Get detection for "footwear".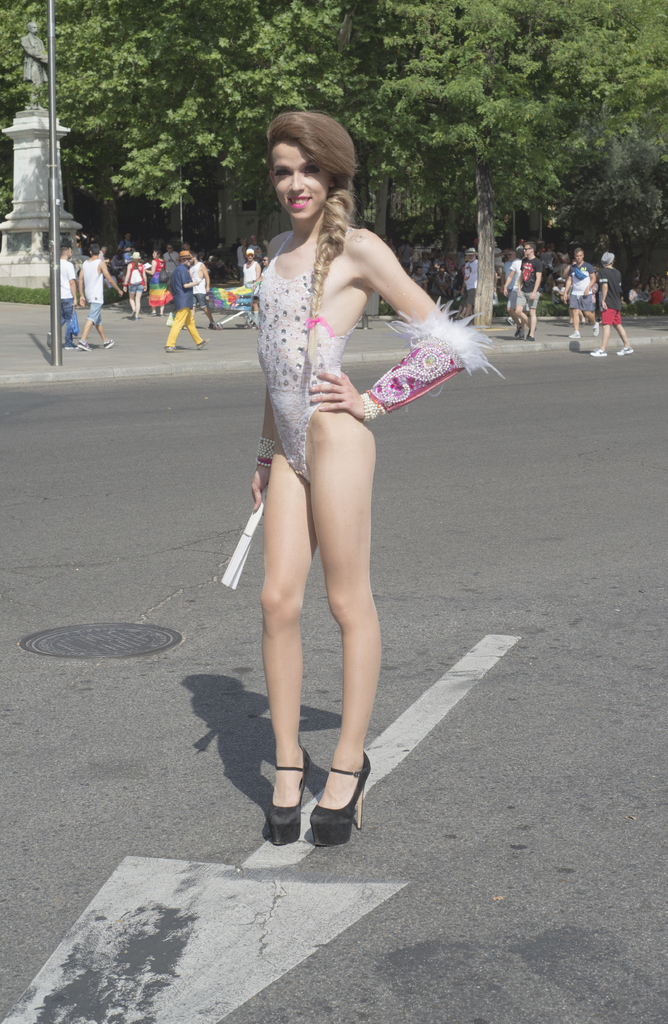
Detection: bbox=(240, 319, 245, 326).
